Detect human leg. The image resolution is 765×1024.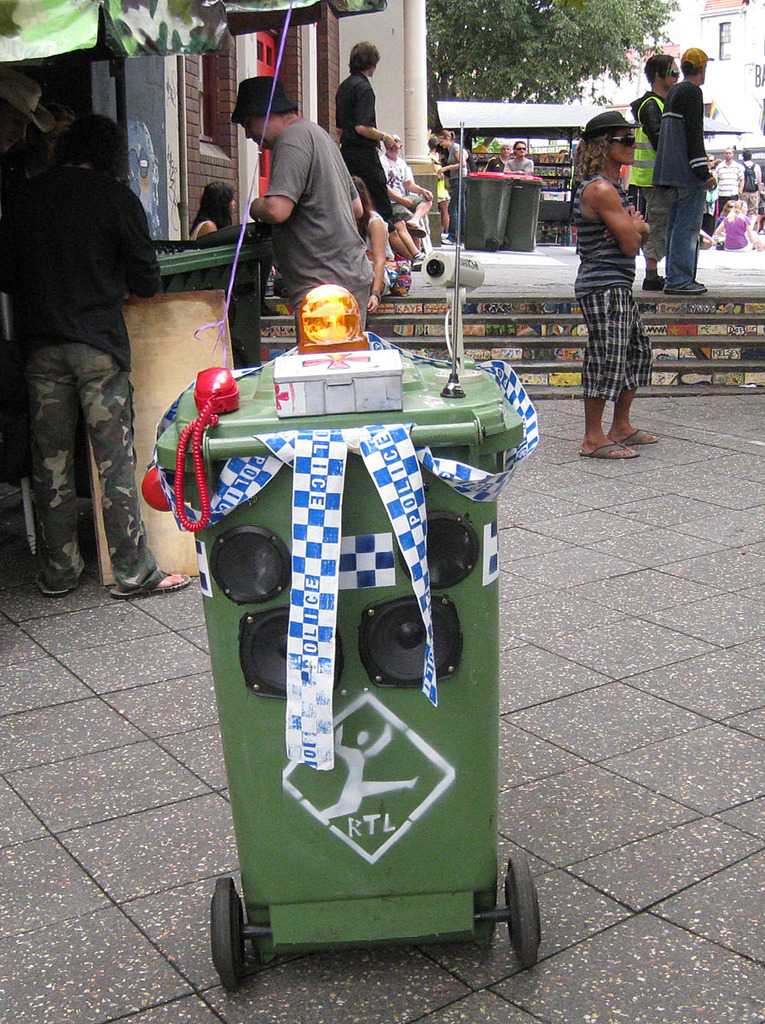
box=[646, 172, 705, 294].
